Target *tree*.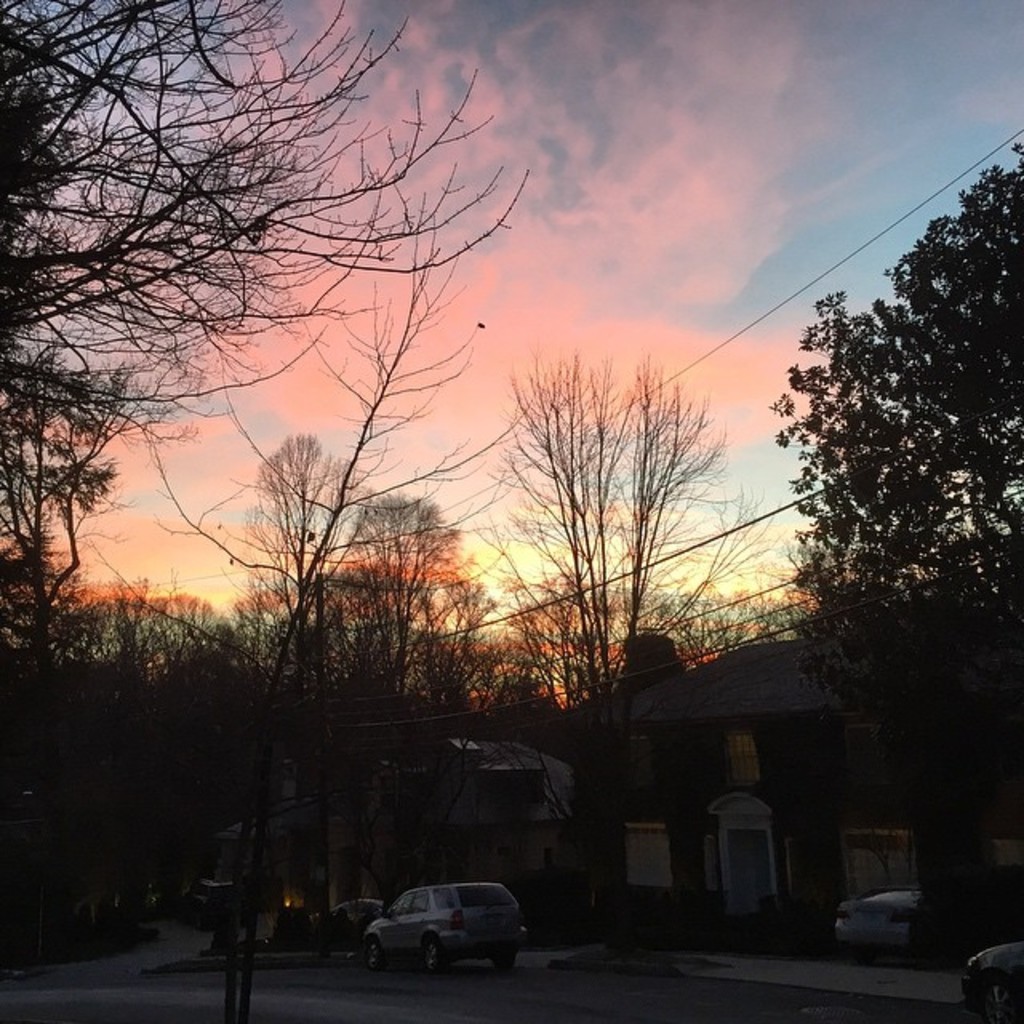
Target region: [606, 594, 813, 675].
